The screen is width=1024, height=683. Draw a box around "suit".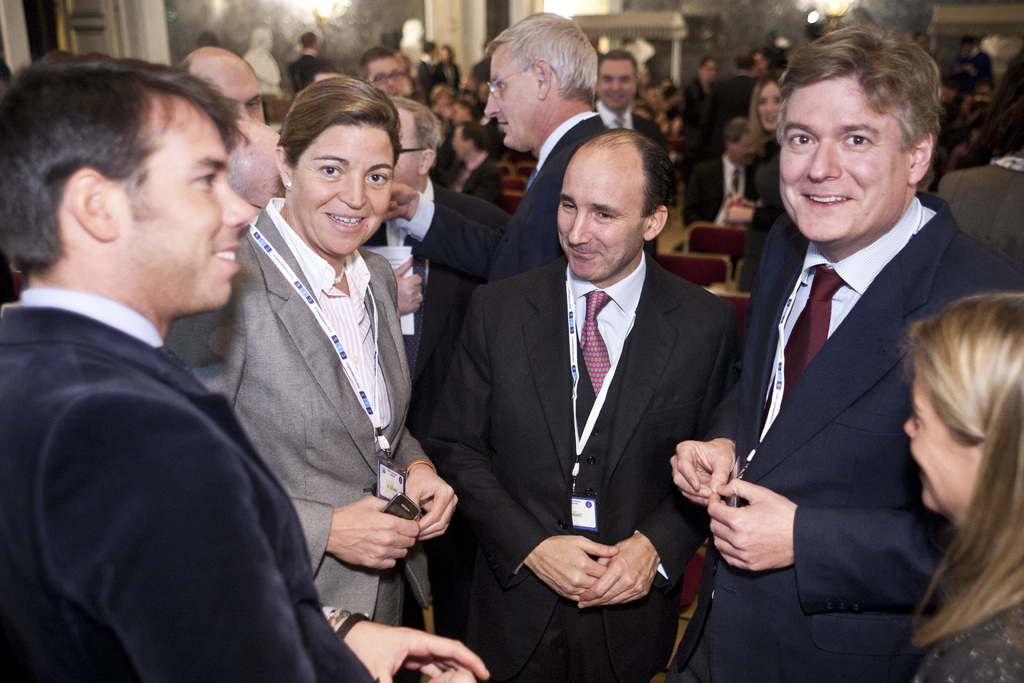
Rect(359, 173, 516, 434).
